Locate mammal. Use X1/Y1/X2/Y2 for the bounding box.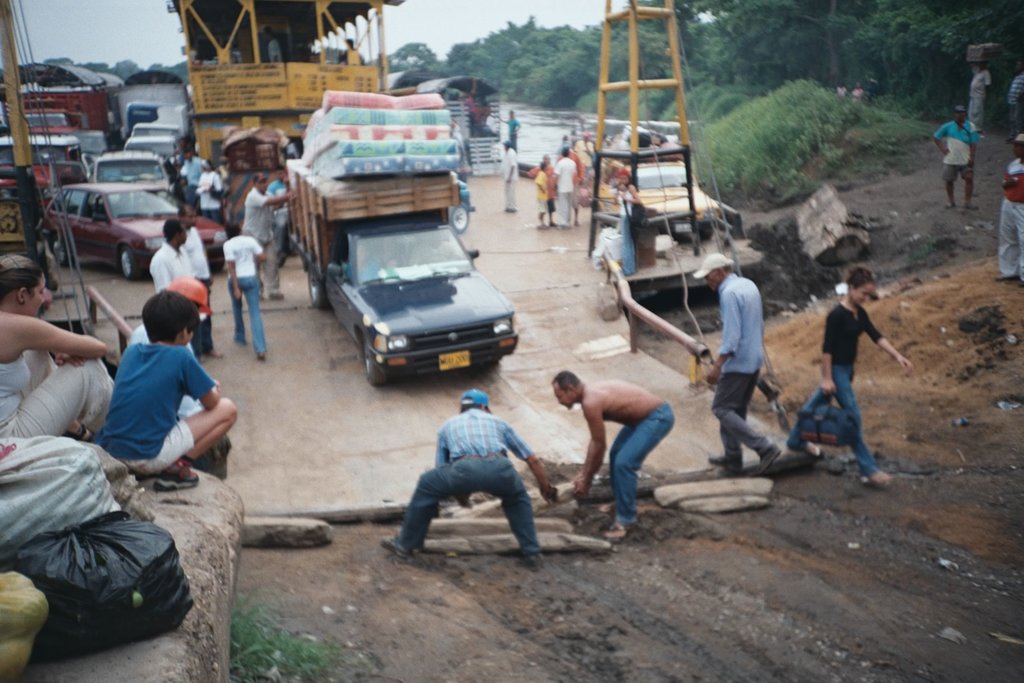
797/281/890/468.
